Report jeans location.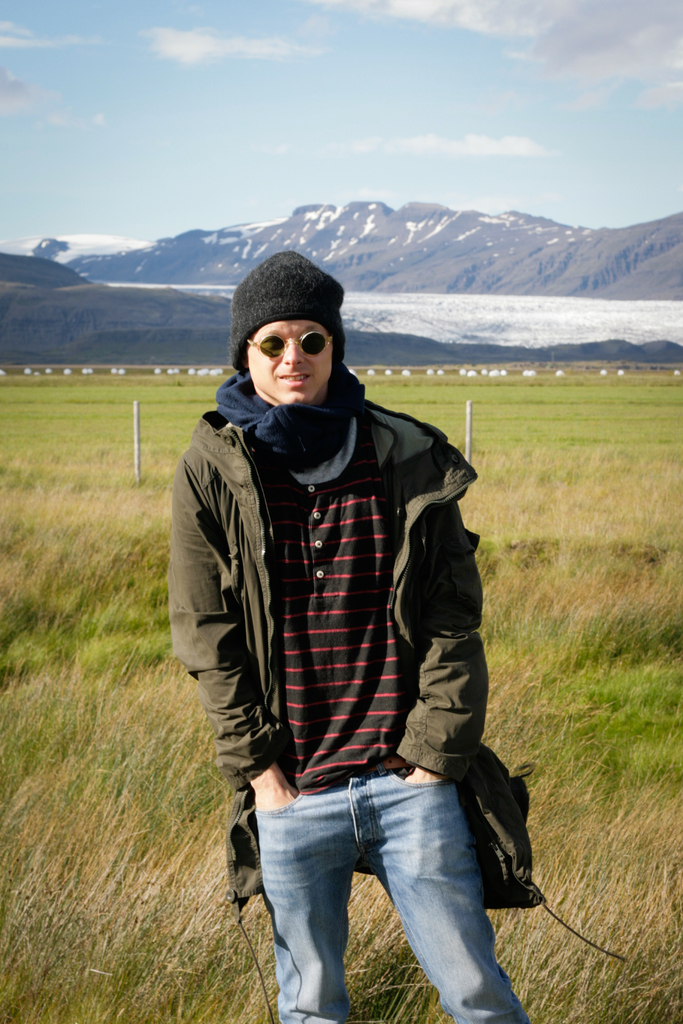
Report: left=259, top=774, right=531, bottom=1023.
